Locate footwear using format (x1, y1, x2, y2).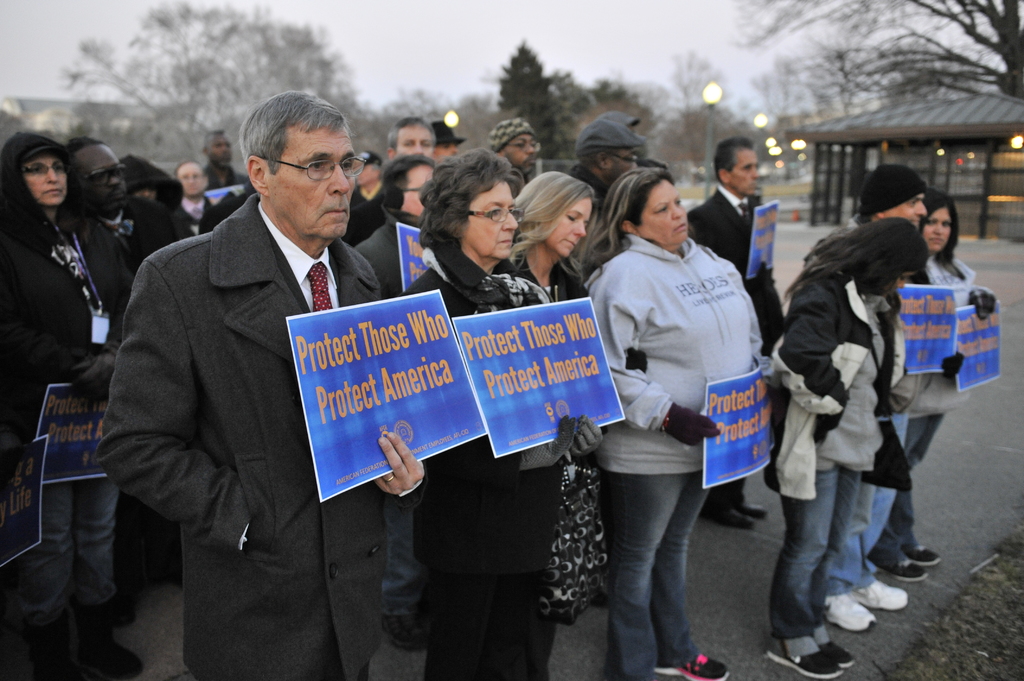
(728, 488, 768, 511).
